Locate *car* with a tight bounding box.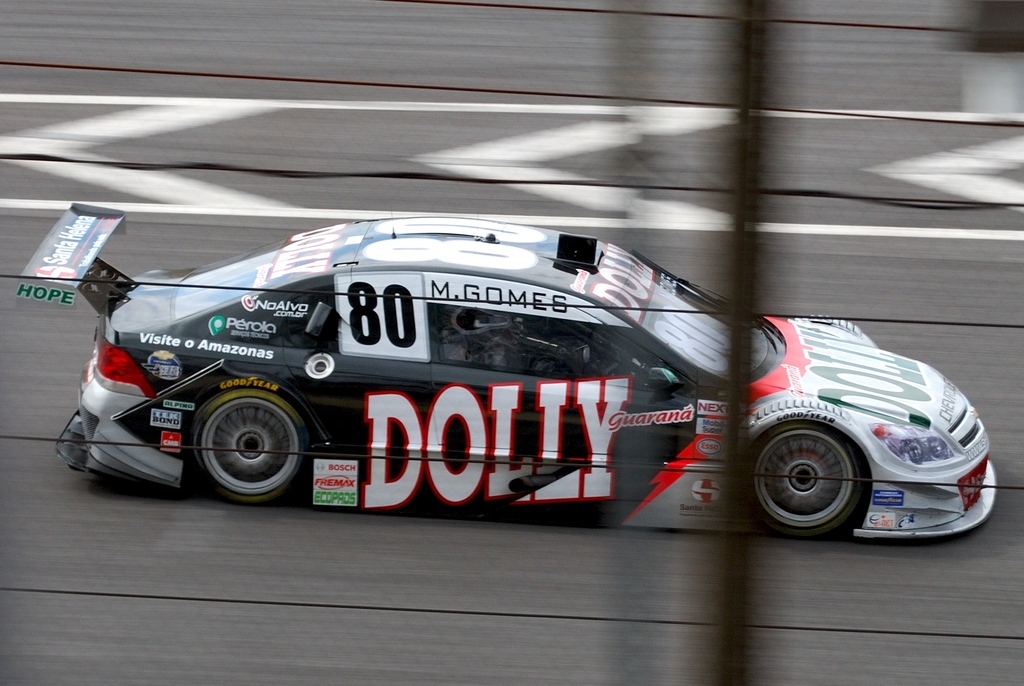
[49,208,993,537].
